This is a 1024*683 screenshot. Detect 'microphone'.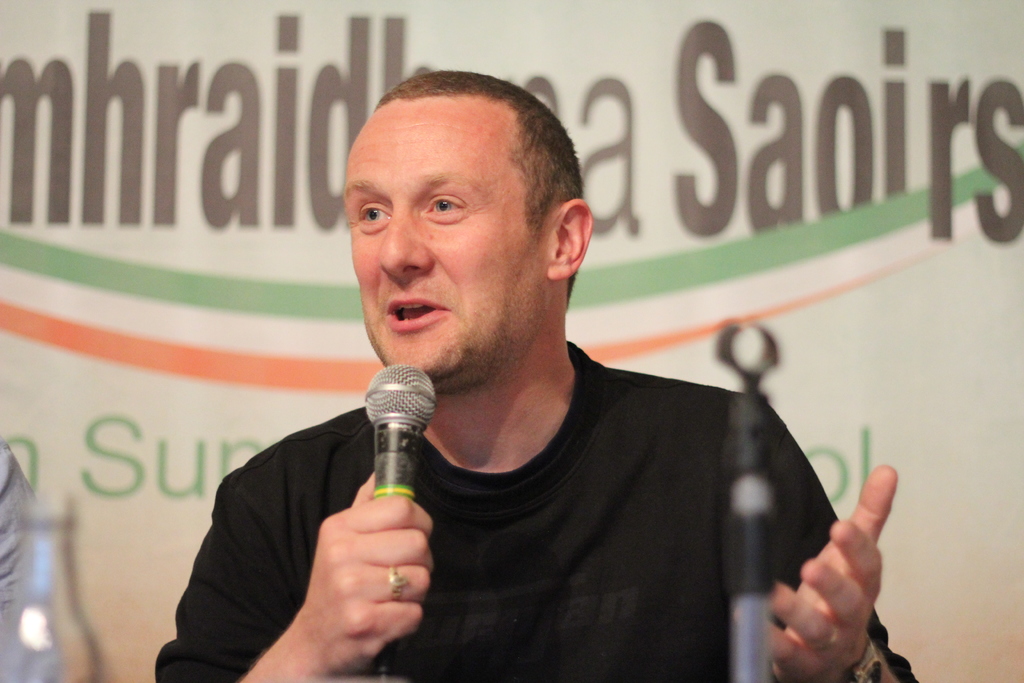
<box>351,362,440,677</box>.
